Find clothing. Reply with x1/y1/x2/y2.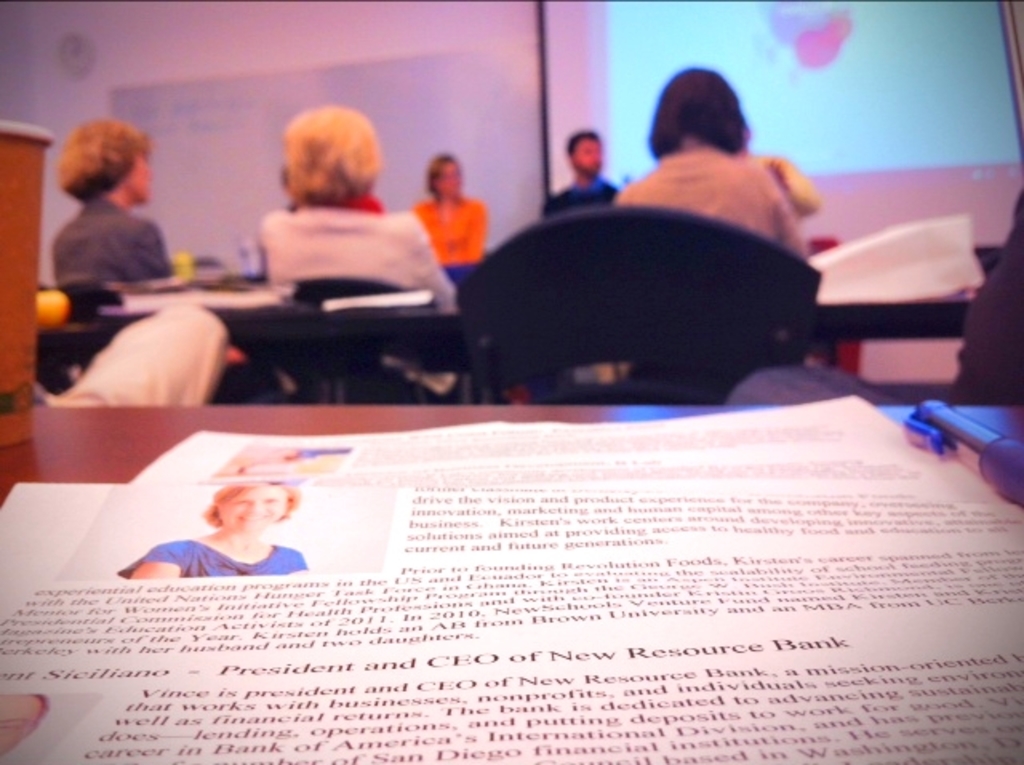
411/198/490/282.
